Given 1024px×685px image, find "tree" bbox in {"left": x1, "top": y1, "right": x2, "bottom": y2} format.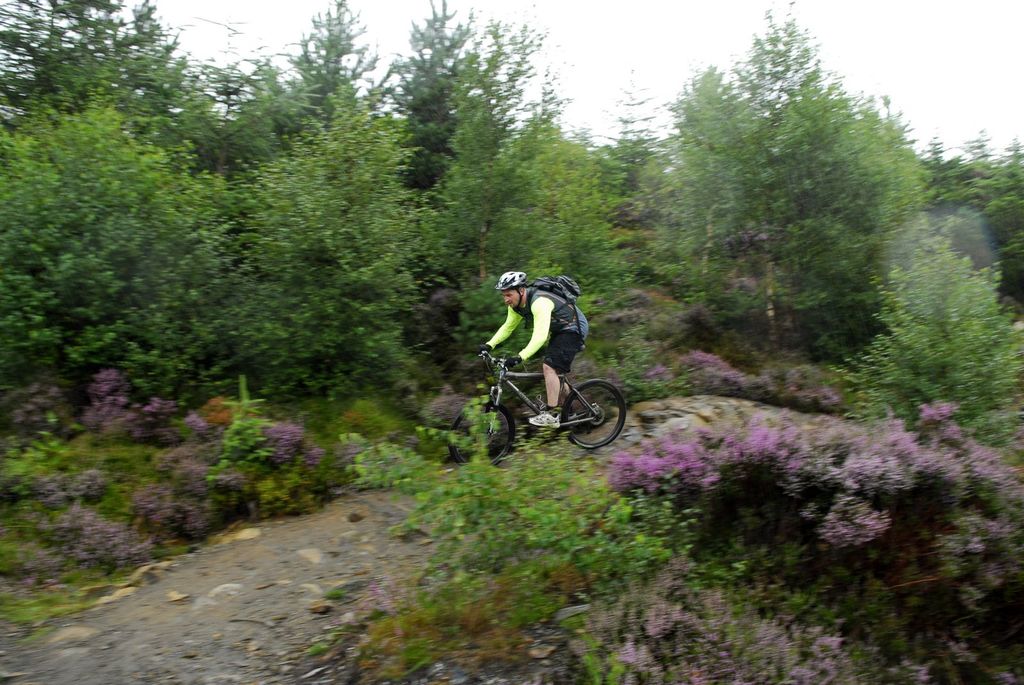
{"left": 845, "top": 199, "right": 1023, "bottom": 487}.
